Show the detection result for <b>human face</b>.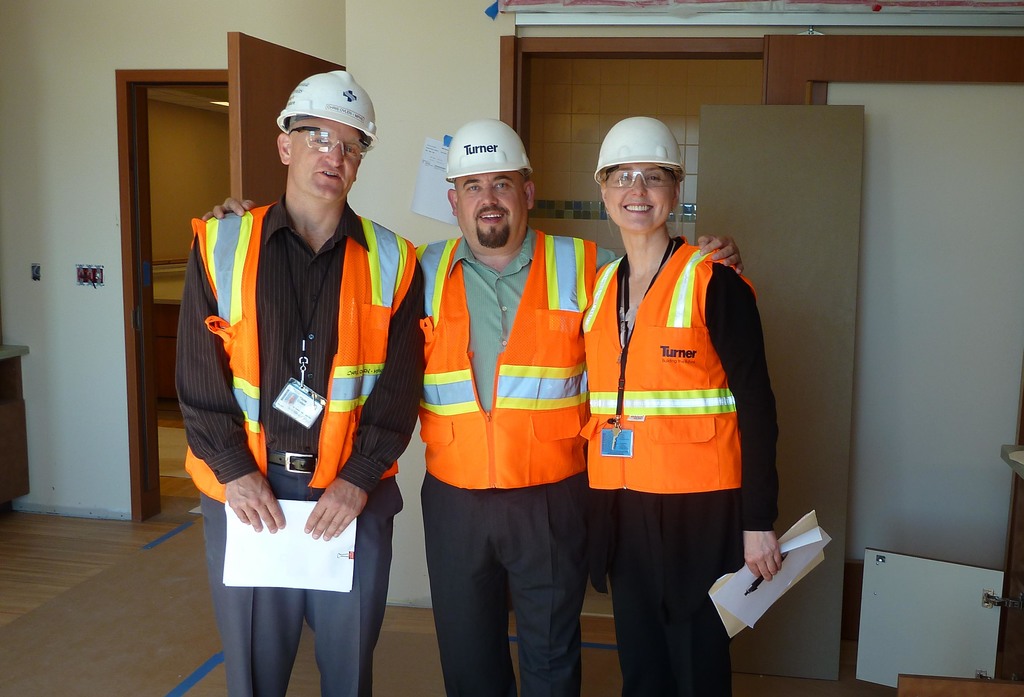
locate(452, 170, 525, 251).
